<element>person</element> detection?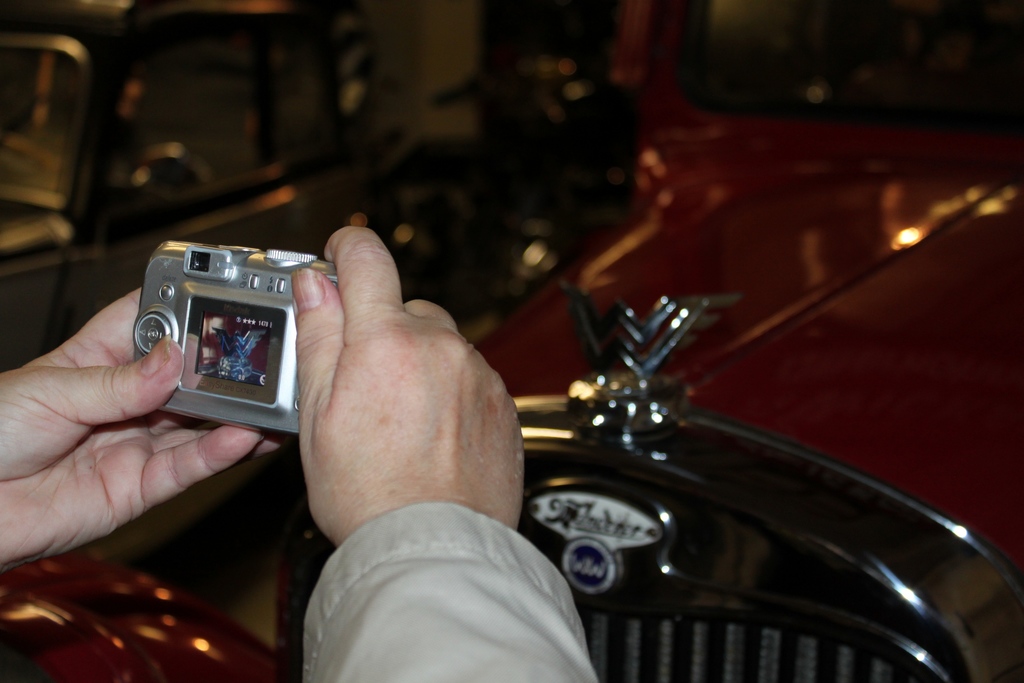
(0,220,605,682)
